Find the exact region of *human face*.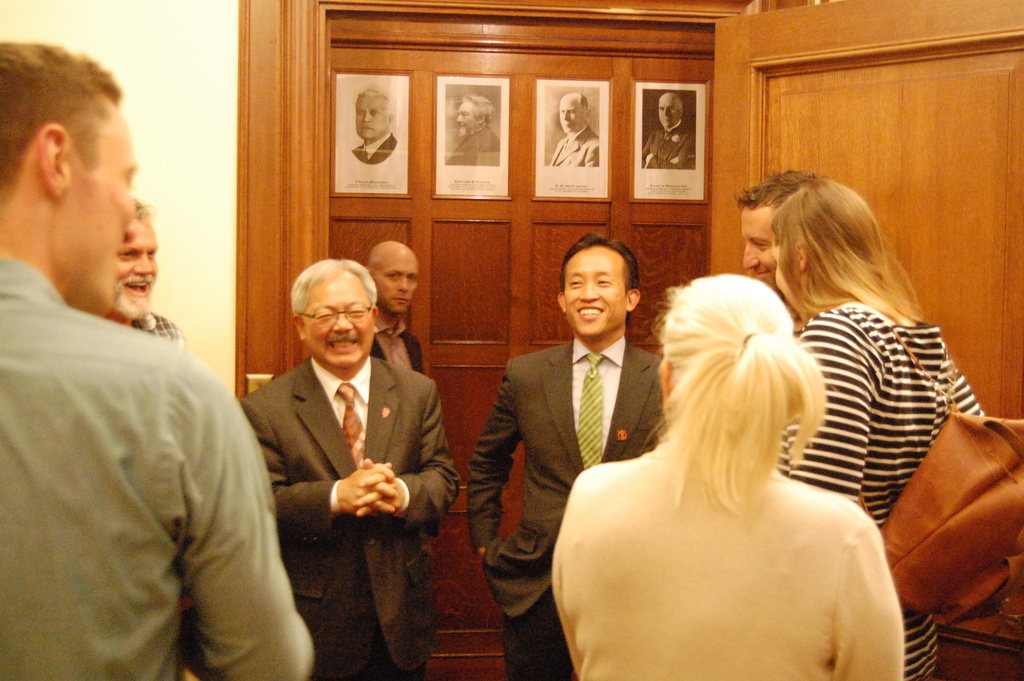
Exact region: 372, 254, 419, 316.
